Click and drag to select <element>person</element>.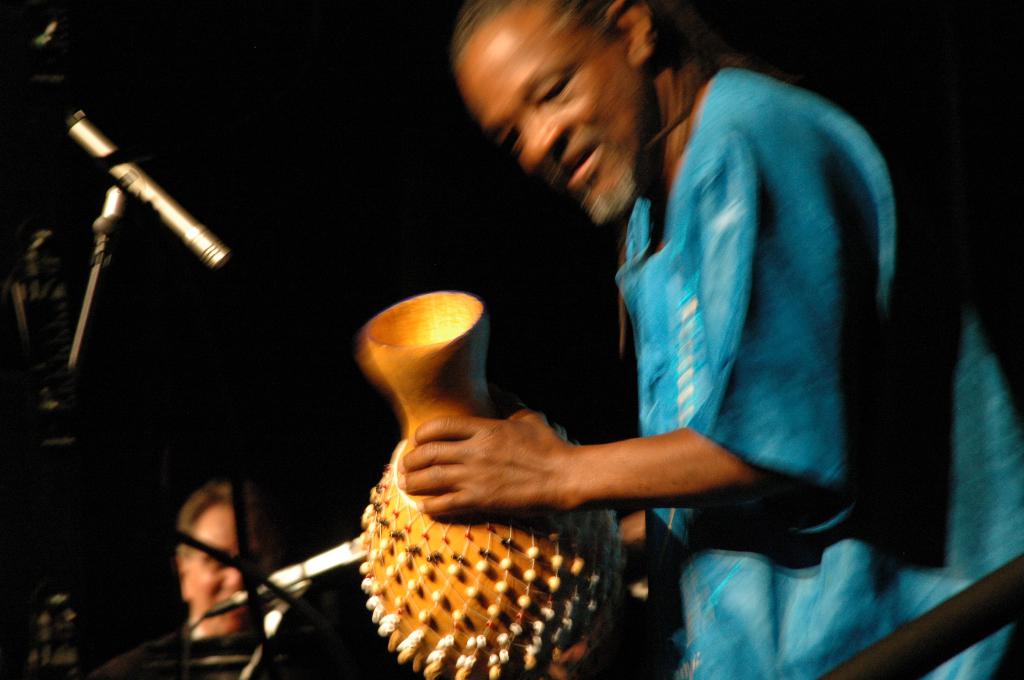
Selection: 396,0,1023,679.
